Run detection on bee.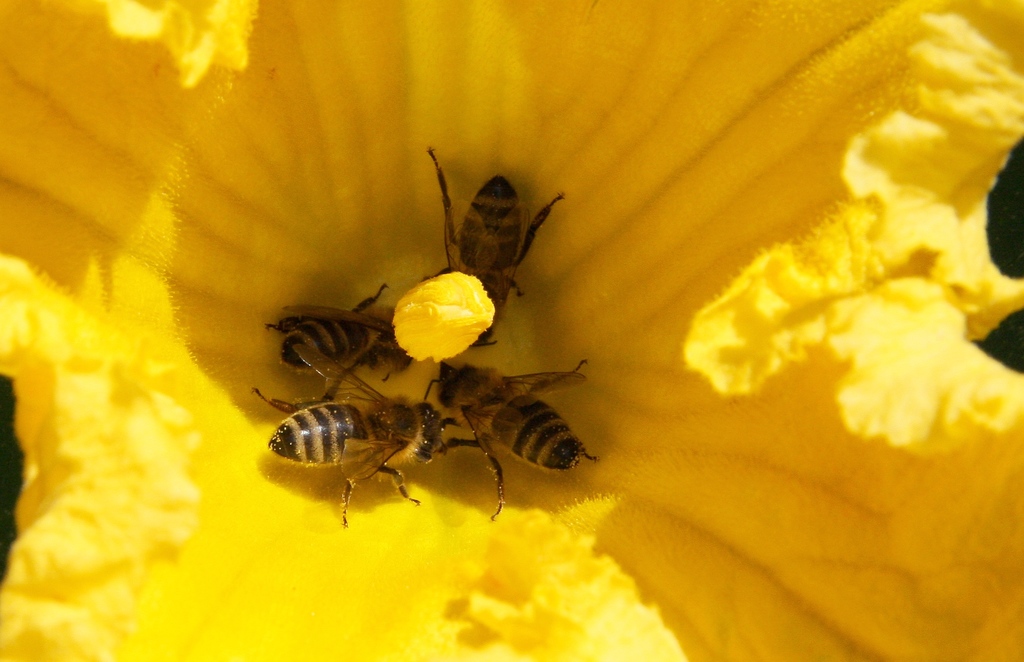
Result: <region>268, 272, 449, 403</region>.
